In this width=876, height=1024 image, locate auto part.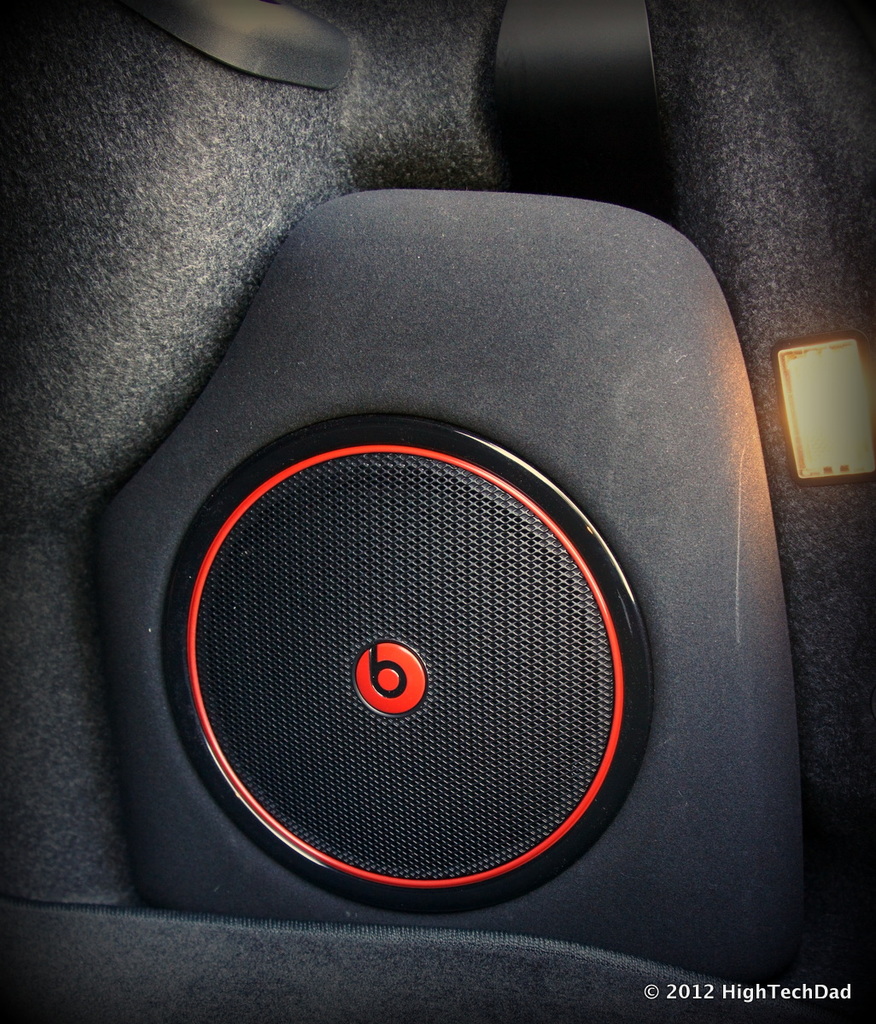
Bounding box: <region>152, 415, 660, 914</region>.
